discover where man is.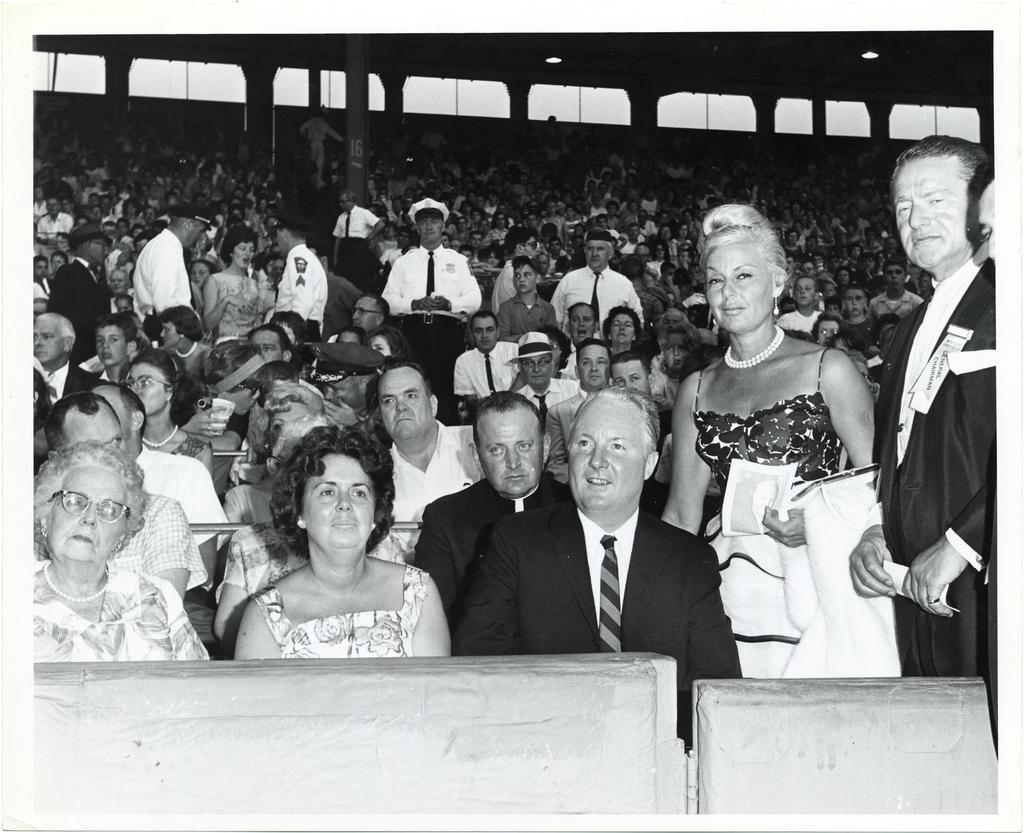
Discovered at {"left": 381, "top": 198, "right": 481, "bottom": 416}.
